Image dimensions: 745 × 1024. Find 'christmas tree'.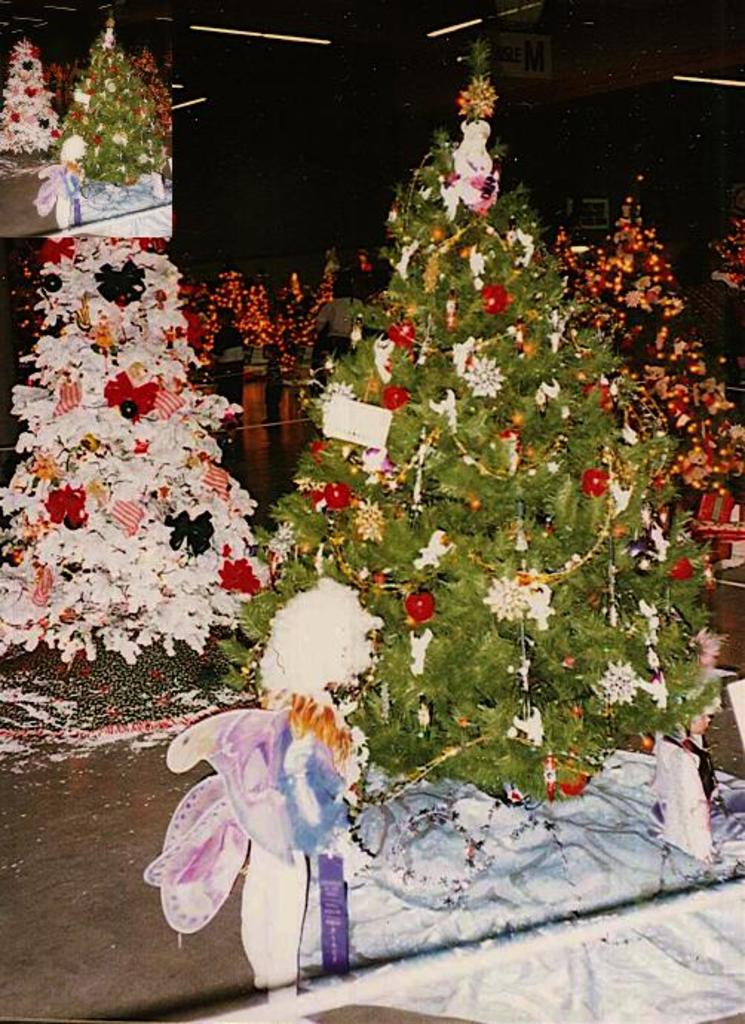
region(275, 264, 316, 346).
